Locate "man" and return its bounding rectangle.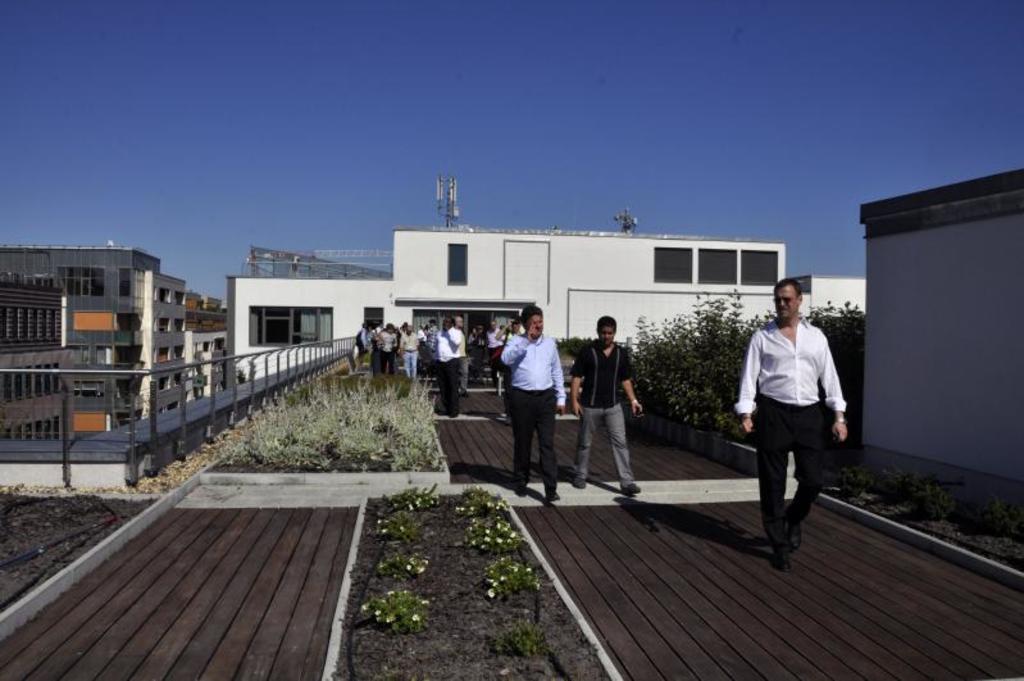
box=[434, 321, 461, 421].
